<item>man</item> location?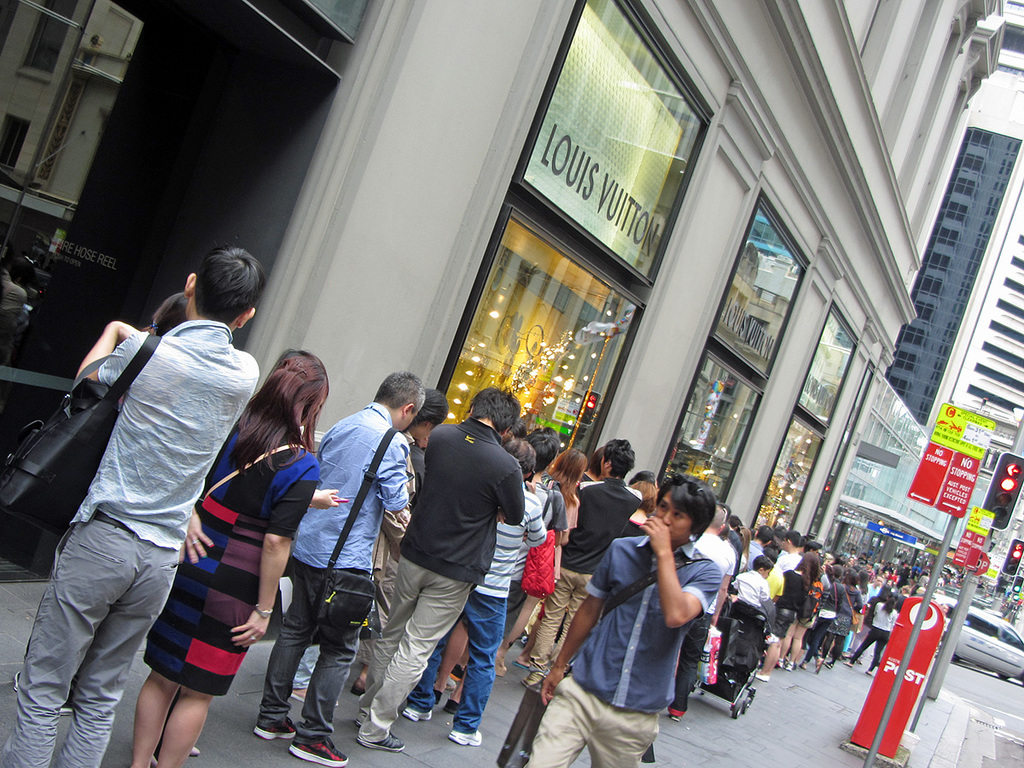
left=778, top=533, right=800, bottom=567
